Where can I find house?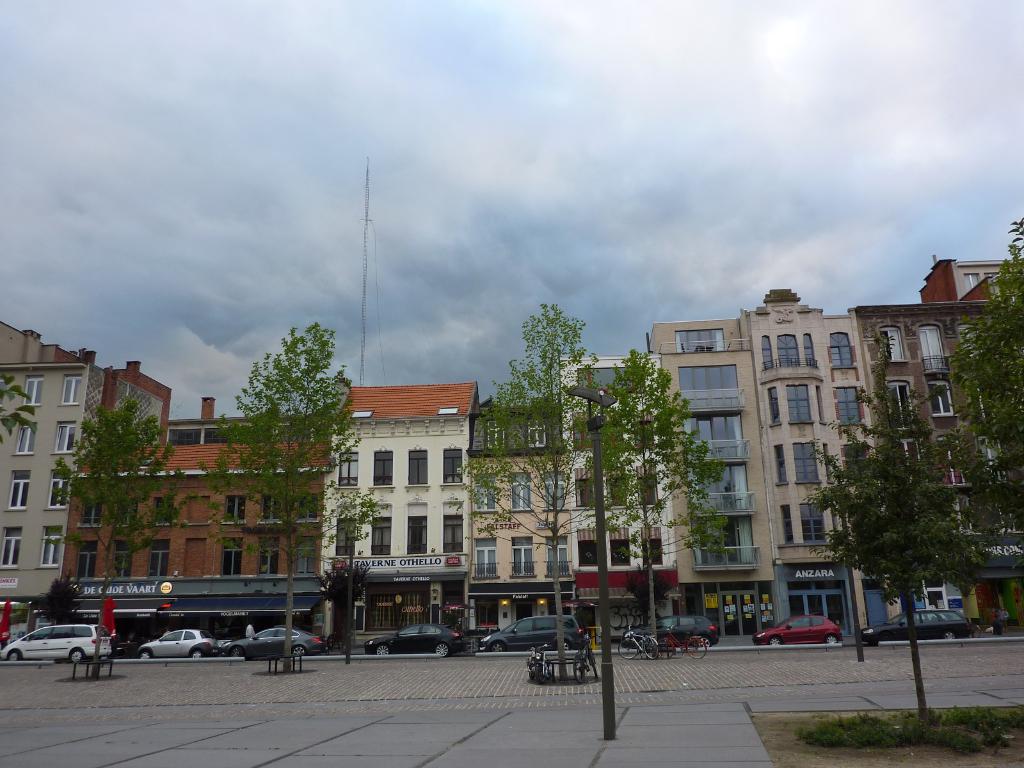
You can find it at 67,356,329,618.
